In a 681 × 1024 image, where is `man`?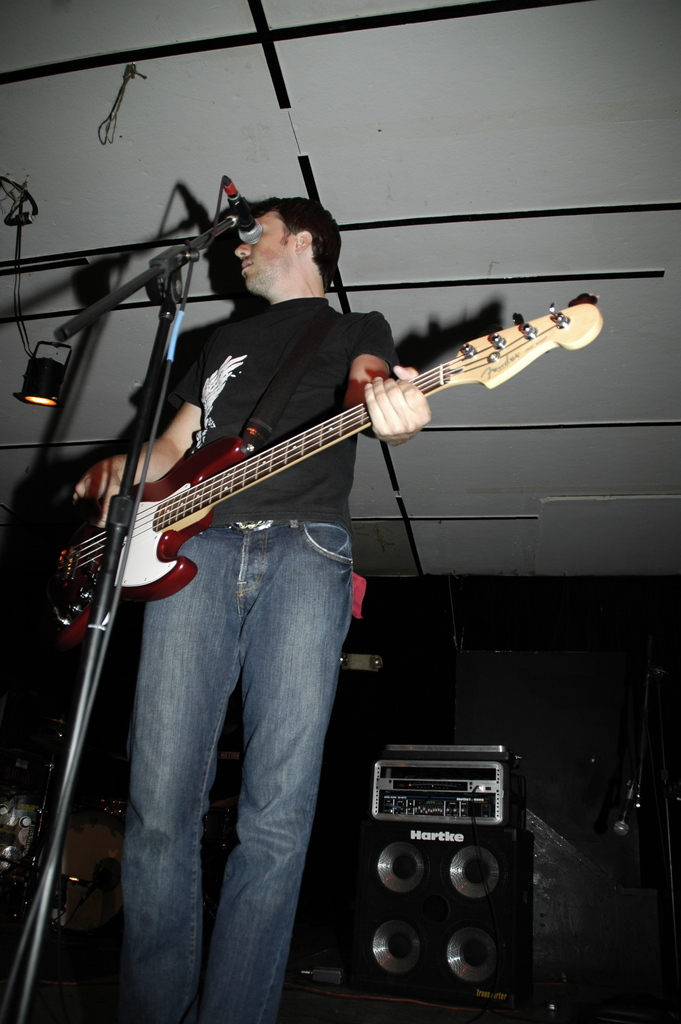
box(70, 196, 431, 1023).
